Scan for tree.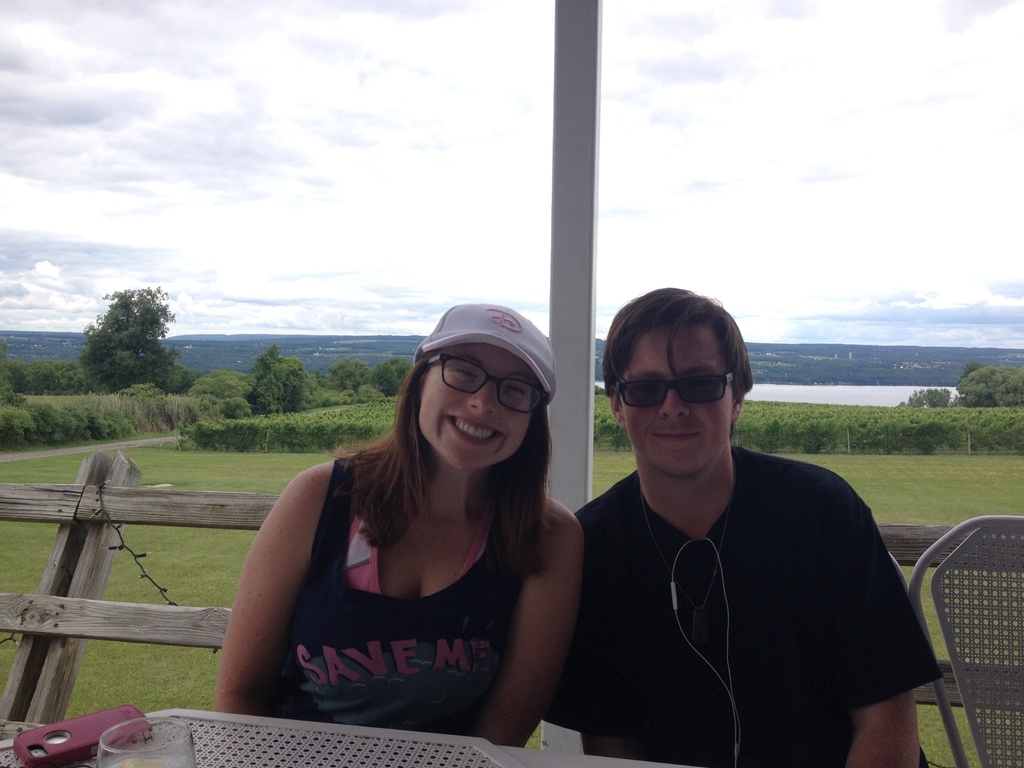
Scan result: bbox(998, 364, 1023, 411).
